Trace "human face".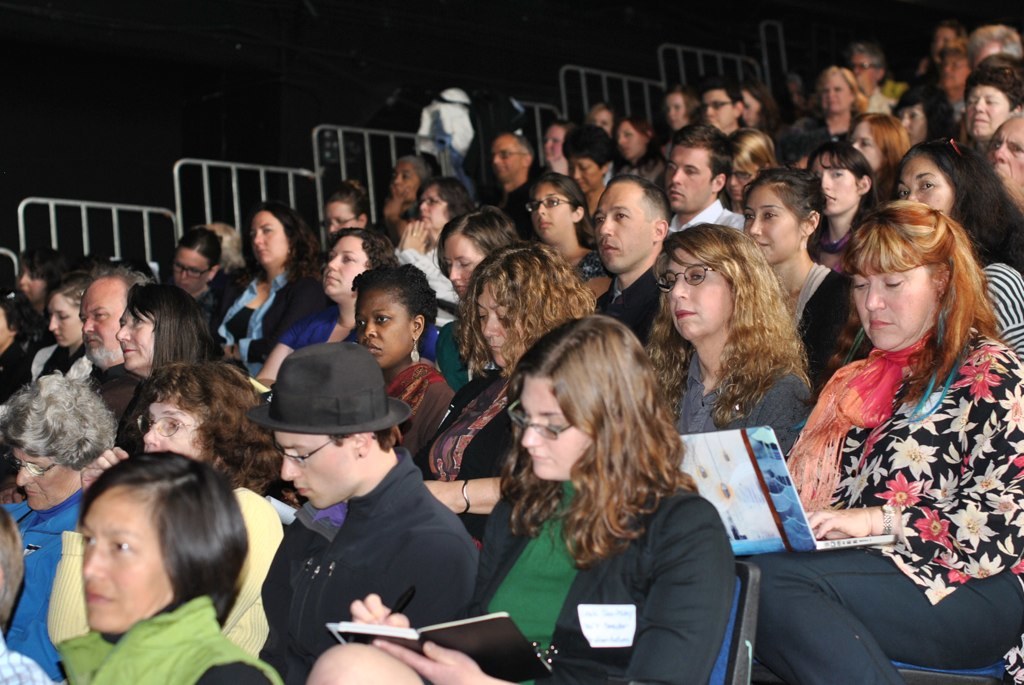
Traced to region(742, 91, 759, 127).
